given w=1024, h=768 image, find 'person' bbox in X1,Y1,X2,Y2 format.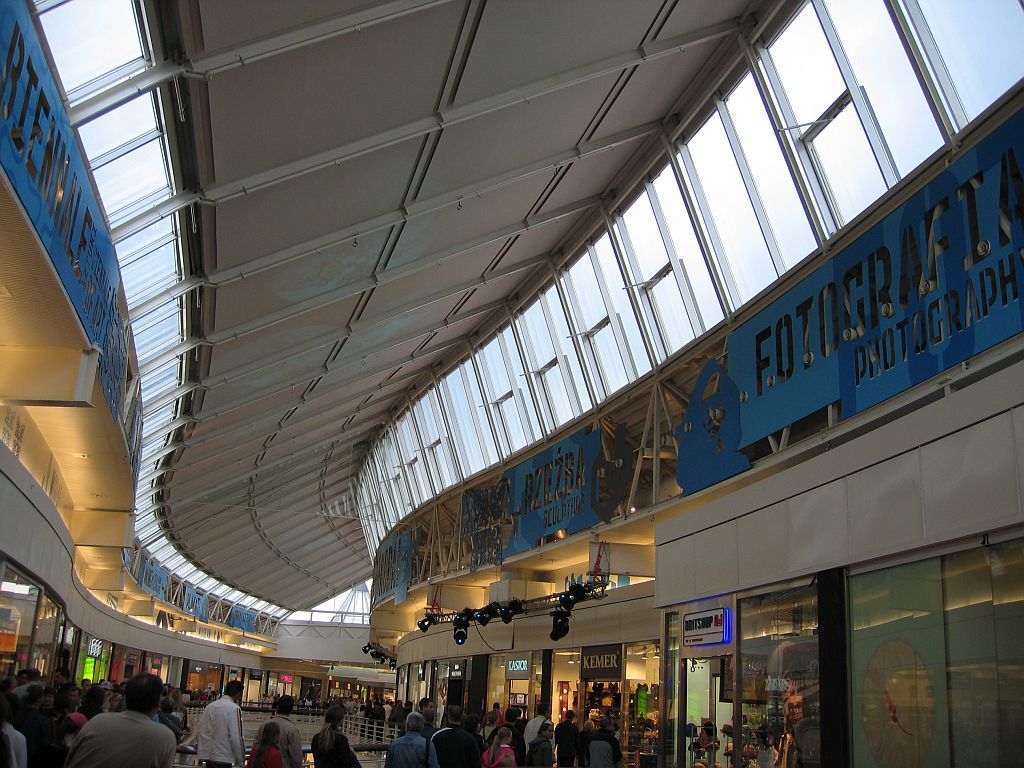
309,714,366,767.
